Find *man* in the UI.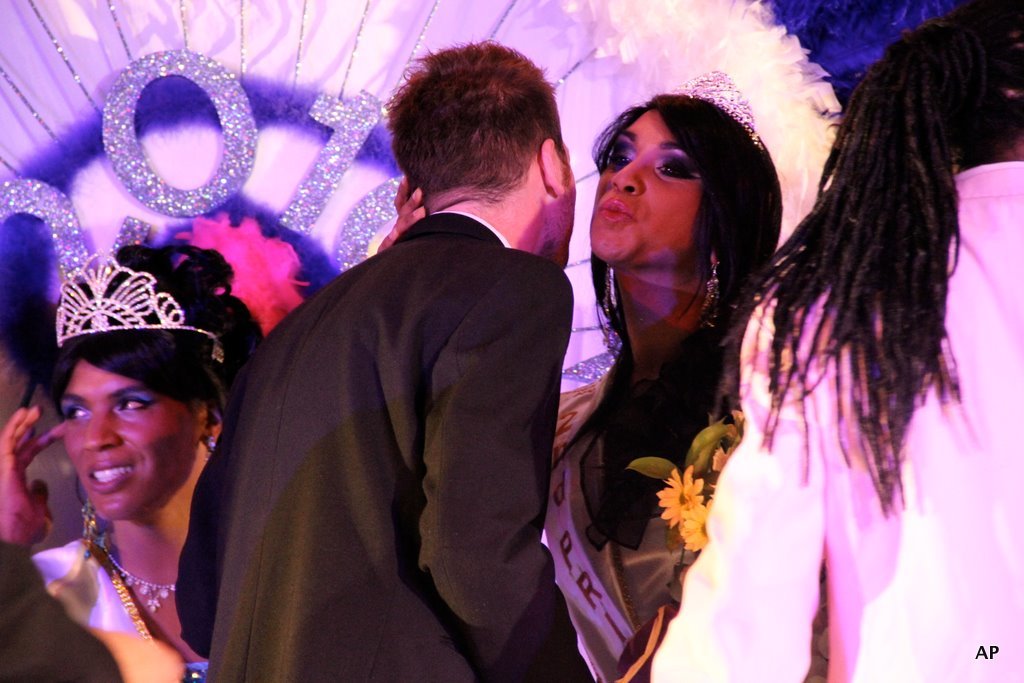
UI element at [206,63,612,672].
